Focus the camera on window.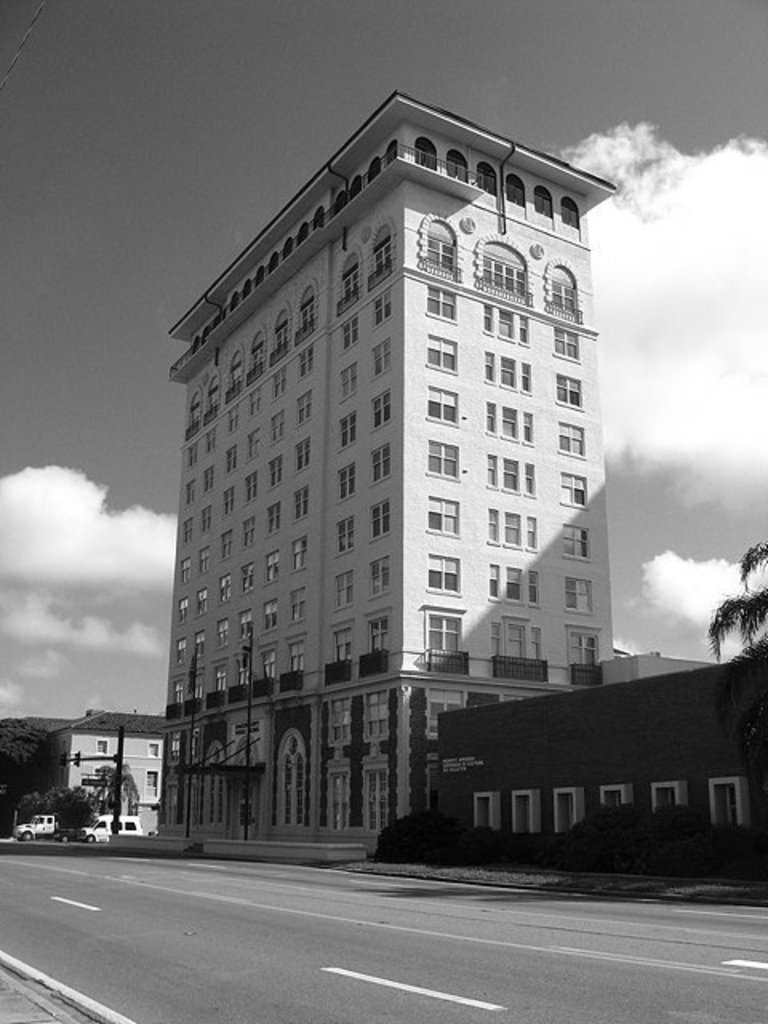
Focus region: 234 603 250 642.
